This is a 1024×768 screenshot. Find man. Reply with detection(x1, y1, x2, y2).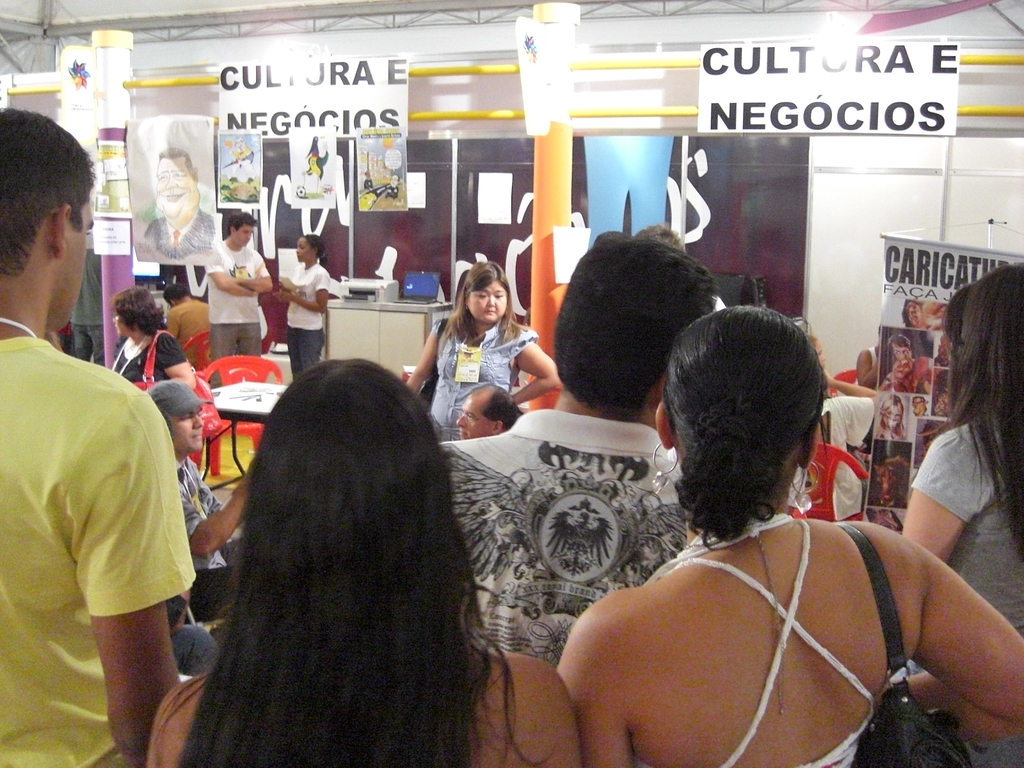
detection(437, 223, 719, 675).
